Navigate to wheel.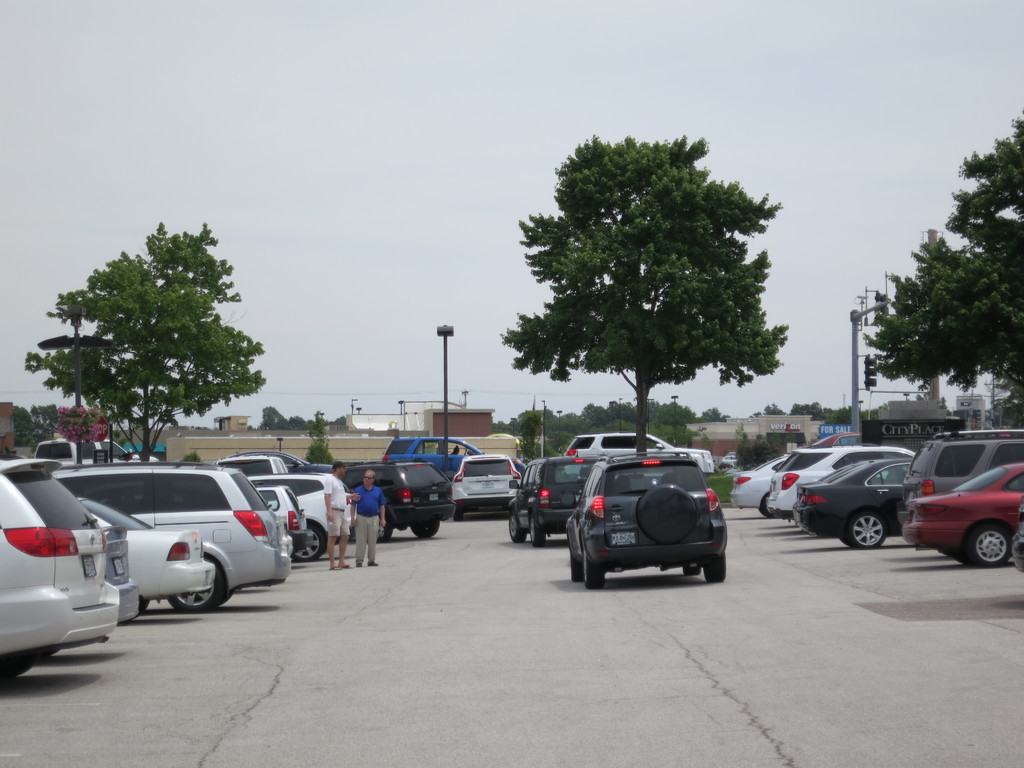
Navigation target: x1=705 y1=555 x2=726 y2=584.
